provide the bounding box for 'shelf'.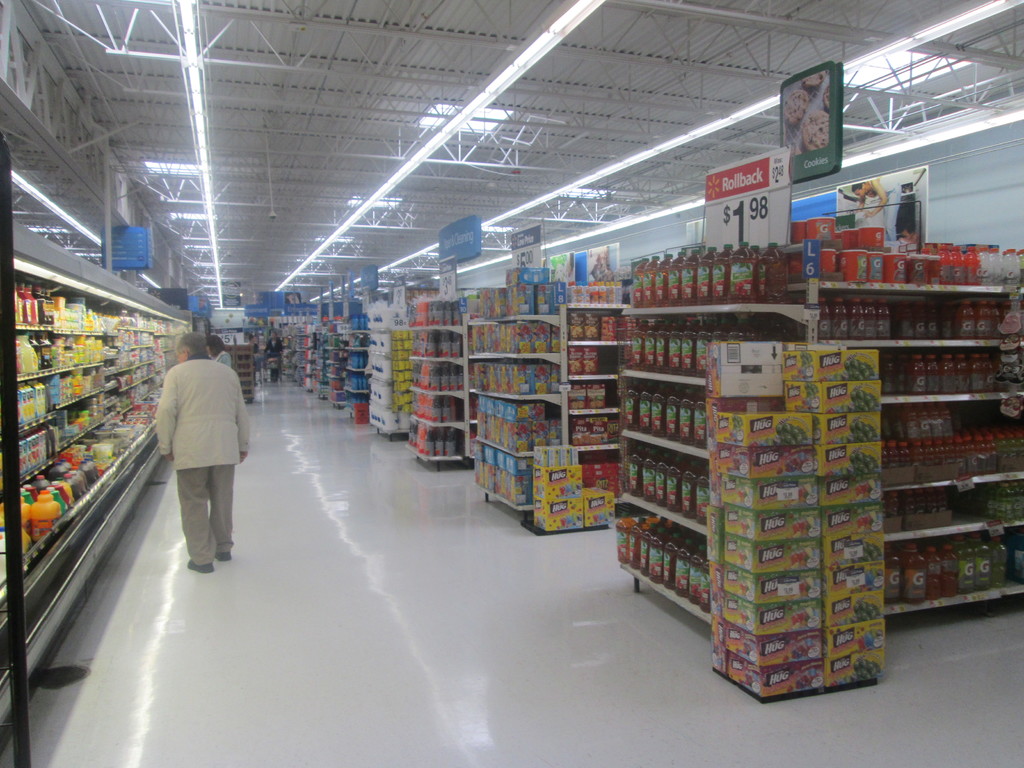
(460,282,627,545).
